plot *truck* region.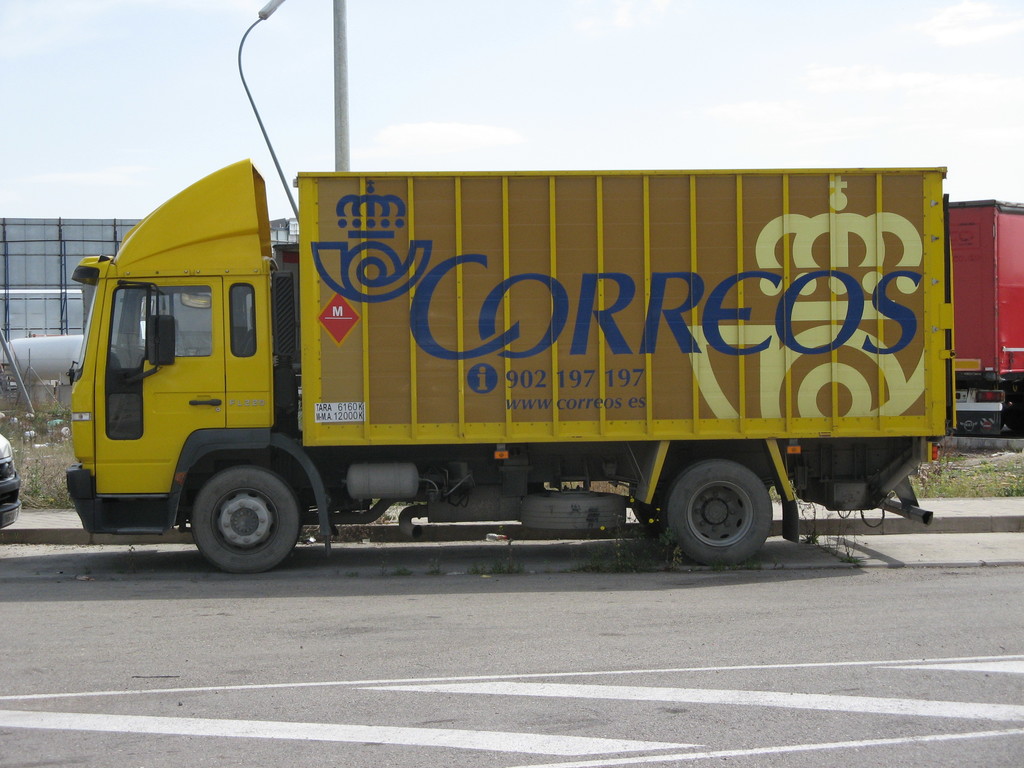
Plotted at bbox=(56, 152, 956, 561).
